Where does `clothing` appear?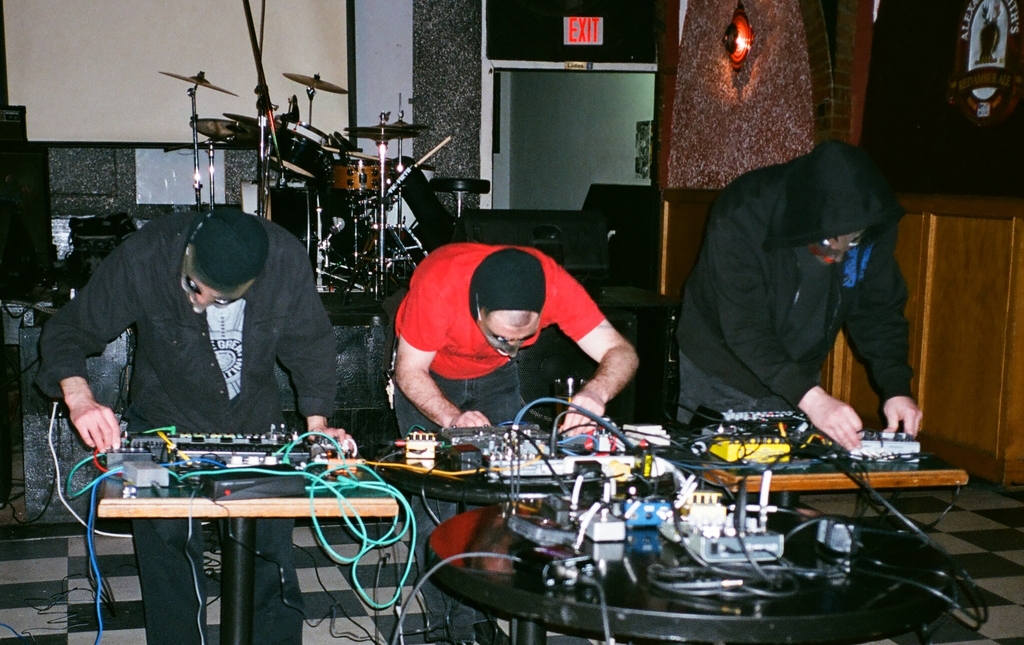
Appears at 680,112,938,463.
